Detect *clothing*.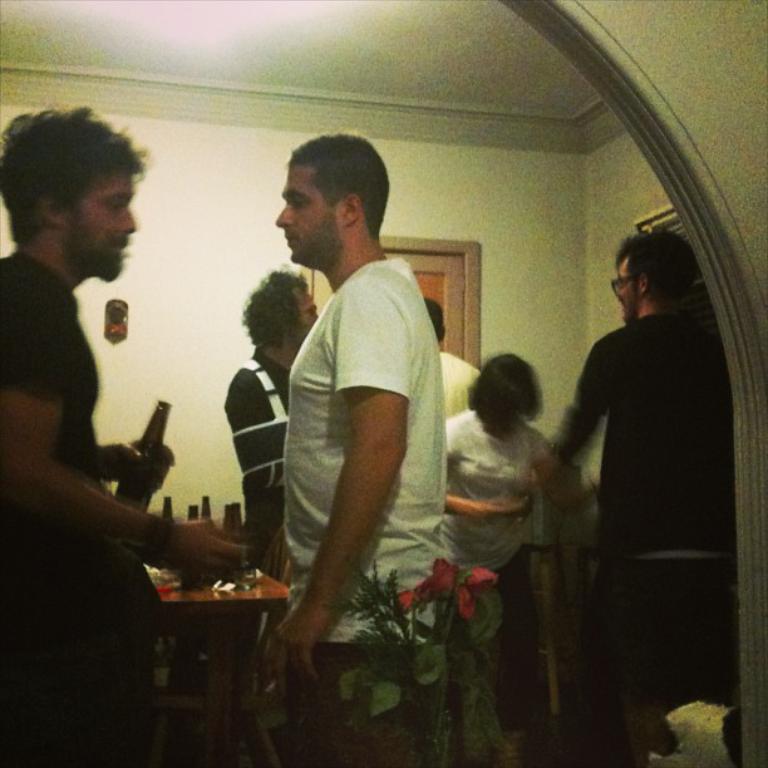
Detected at <region>442, 407, 552, 607</region>.
